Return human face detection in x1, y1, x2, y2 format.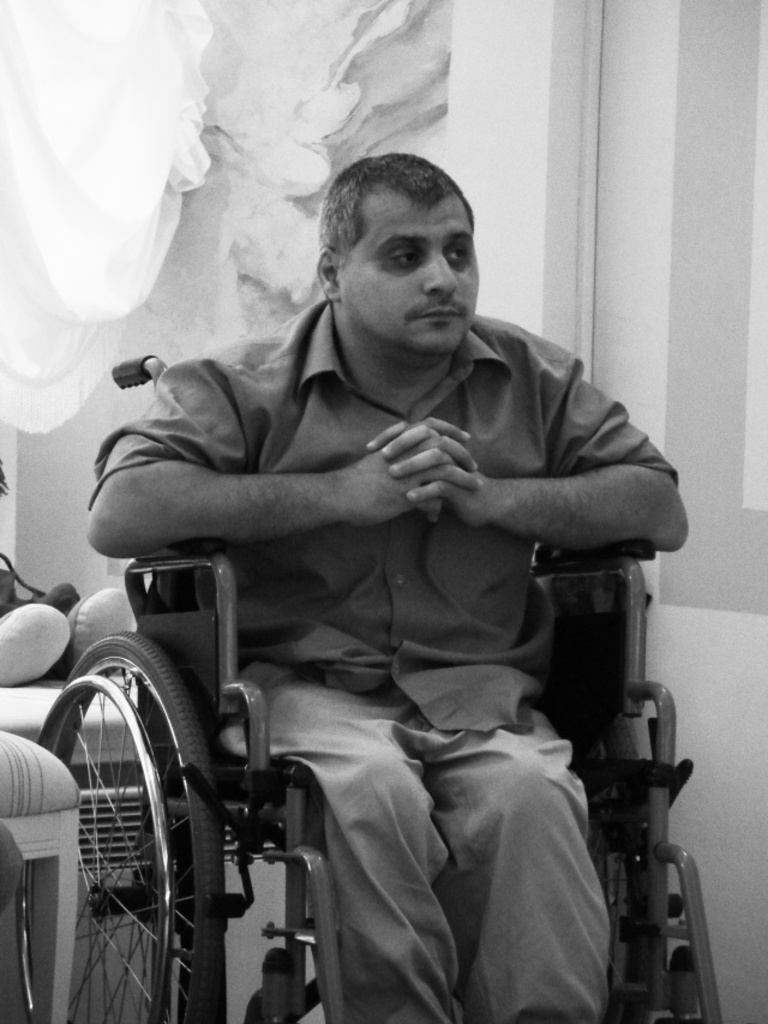
337, 188, 480, 355.
